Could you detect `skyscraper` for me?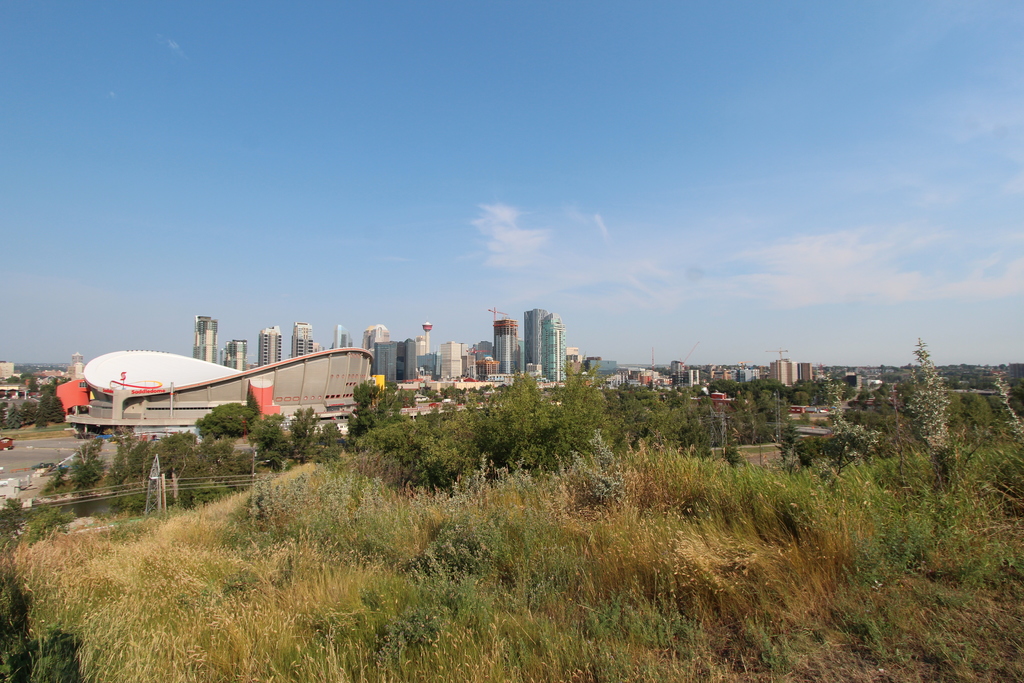
Detection result: [424, 352, 440, 381].
